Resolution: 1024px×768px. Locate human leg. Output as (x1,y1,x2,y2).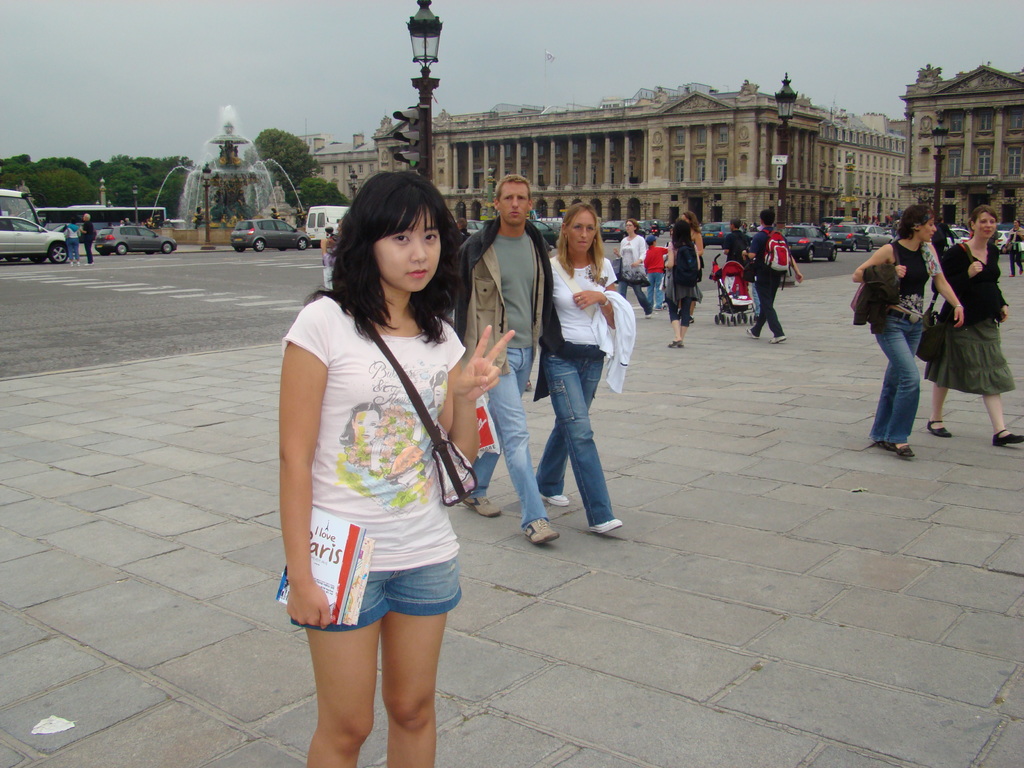
(867,318,914,457).
